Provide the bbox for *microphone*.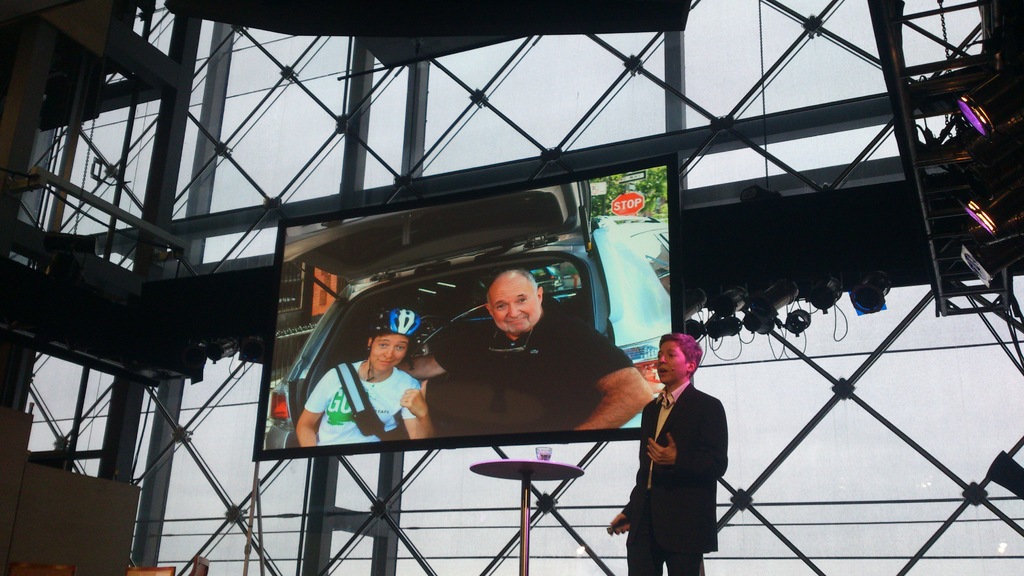
box(672, 367, 677, 372).
